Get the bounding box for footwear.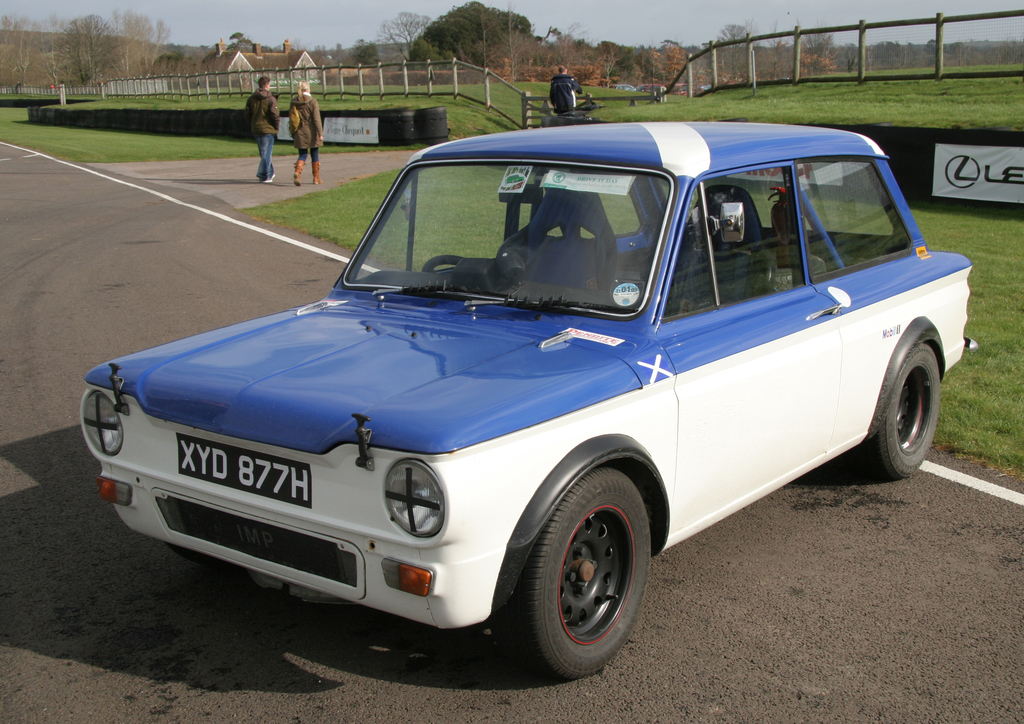
<region>312, 159, 320, 181</region>.
